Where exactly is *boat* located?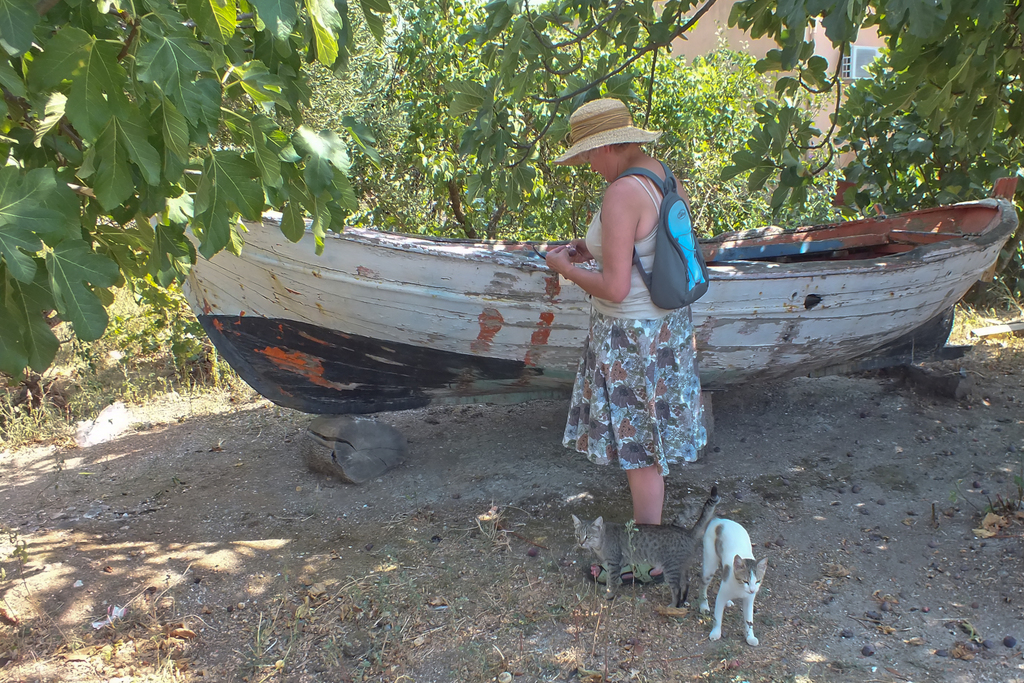
Its bounding box is 136,131,908,431.
